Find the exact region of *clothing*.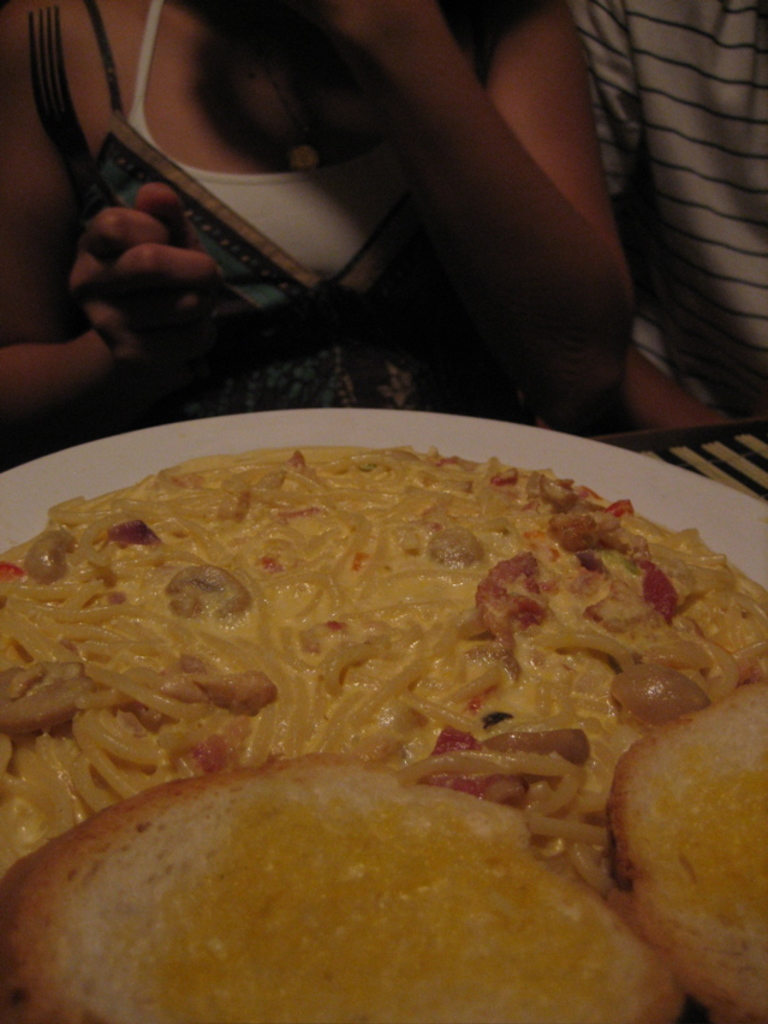
Exact region: crop(103, 0, 419, 296).
